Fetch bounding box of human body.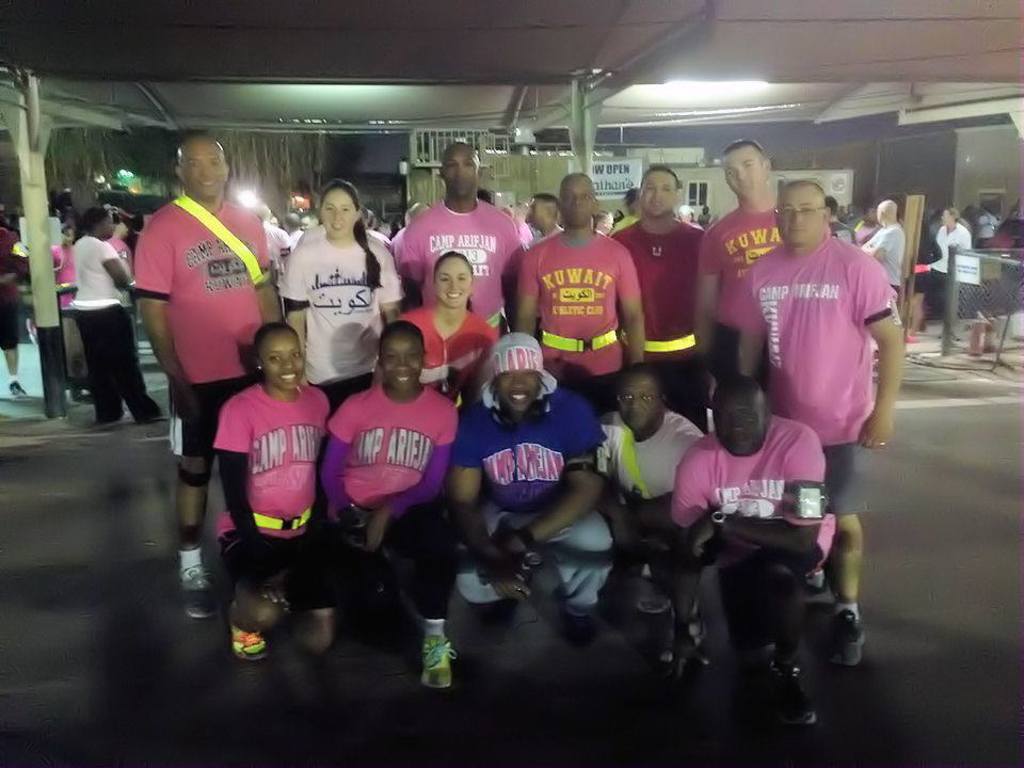
Bbox: (left=2, top=227, right=33, bottom=401).
